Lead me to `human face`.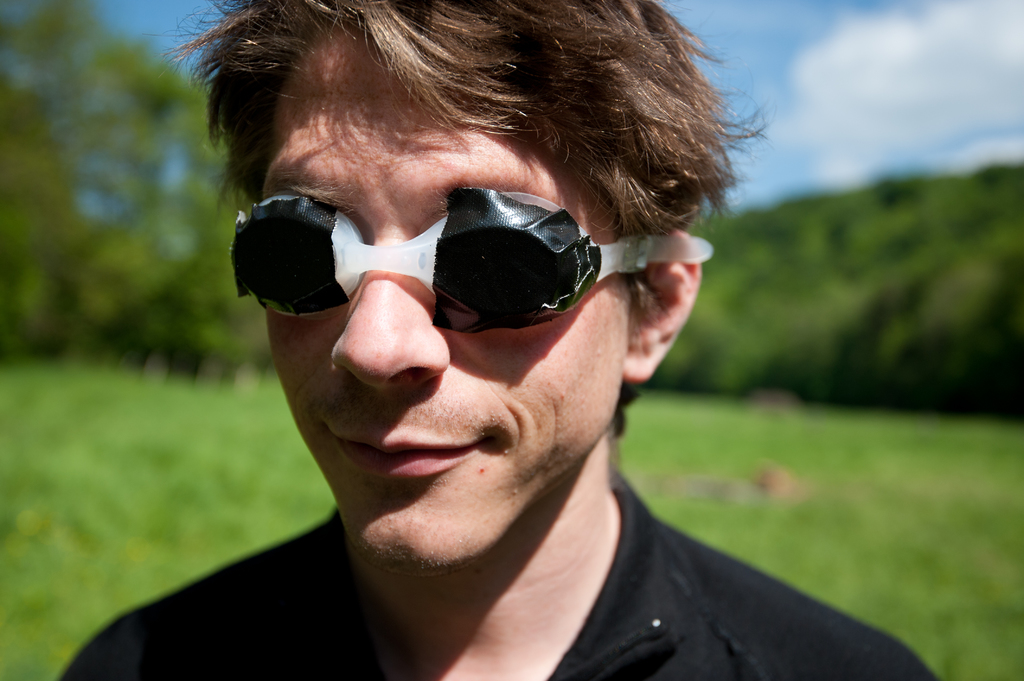
Lead to 258/23/637/575.
